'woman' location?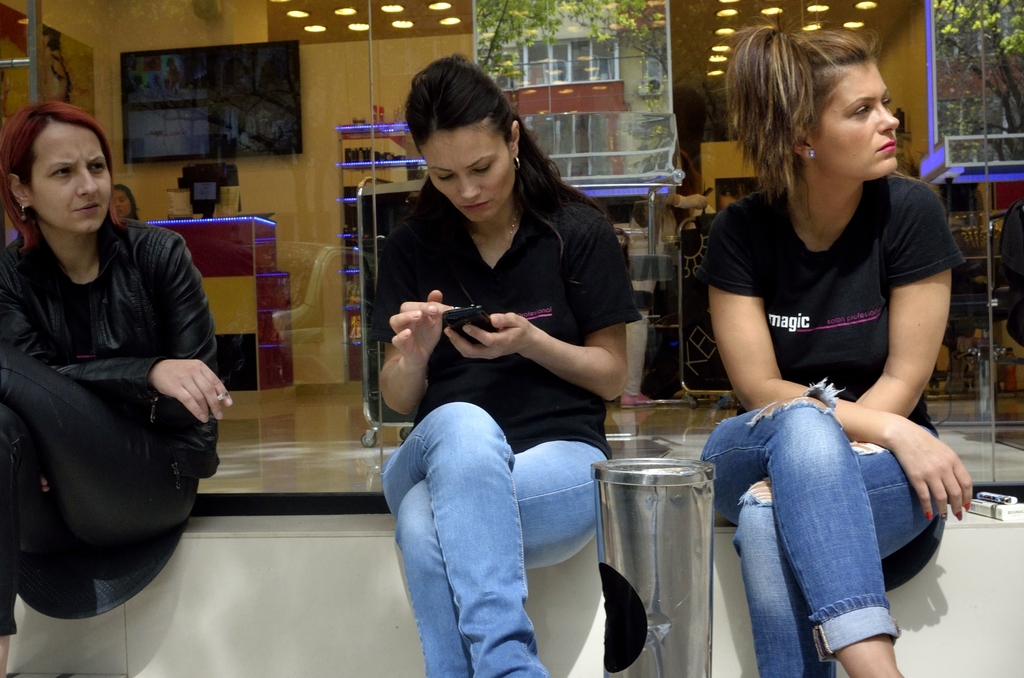
BBox(690, 24, 968, 677)
